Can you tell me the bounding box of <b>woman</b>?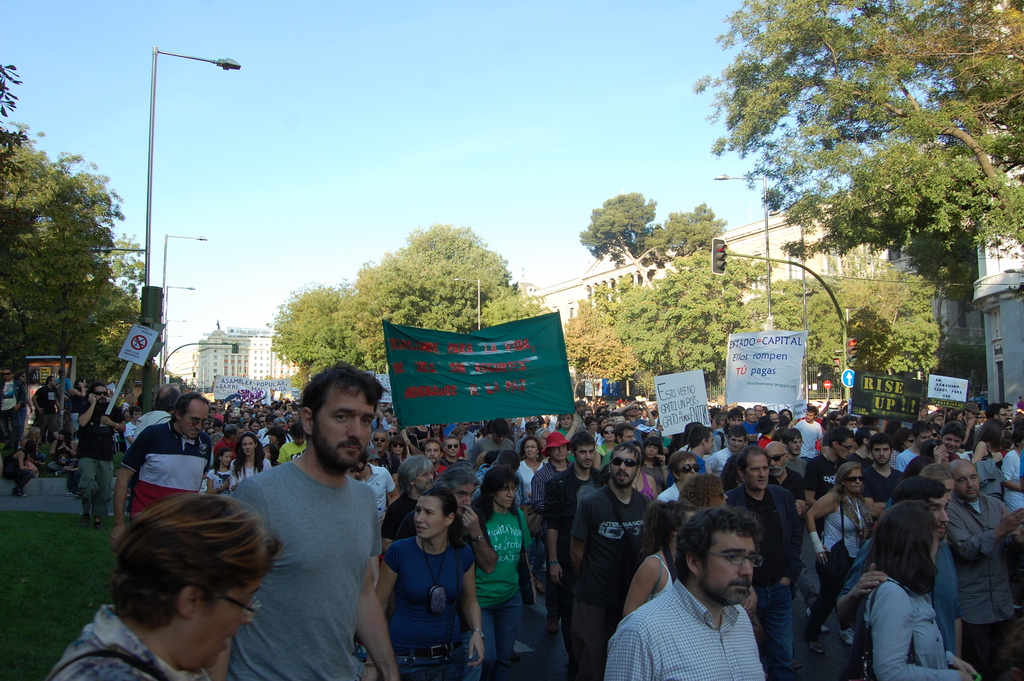
locate(470, 464, 535, 680).
